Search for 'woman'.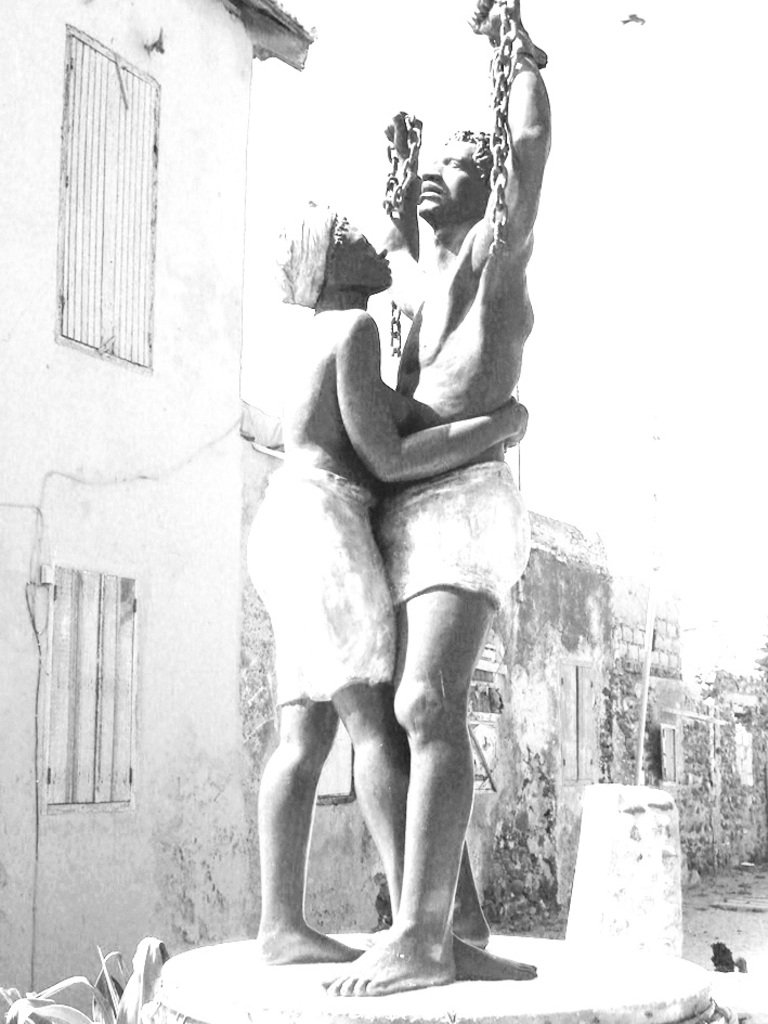
Found at region(253, 192, 538, 980).
